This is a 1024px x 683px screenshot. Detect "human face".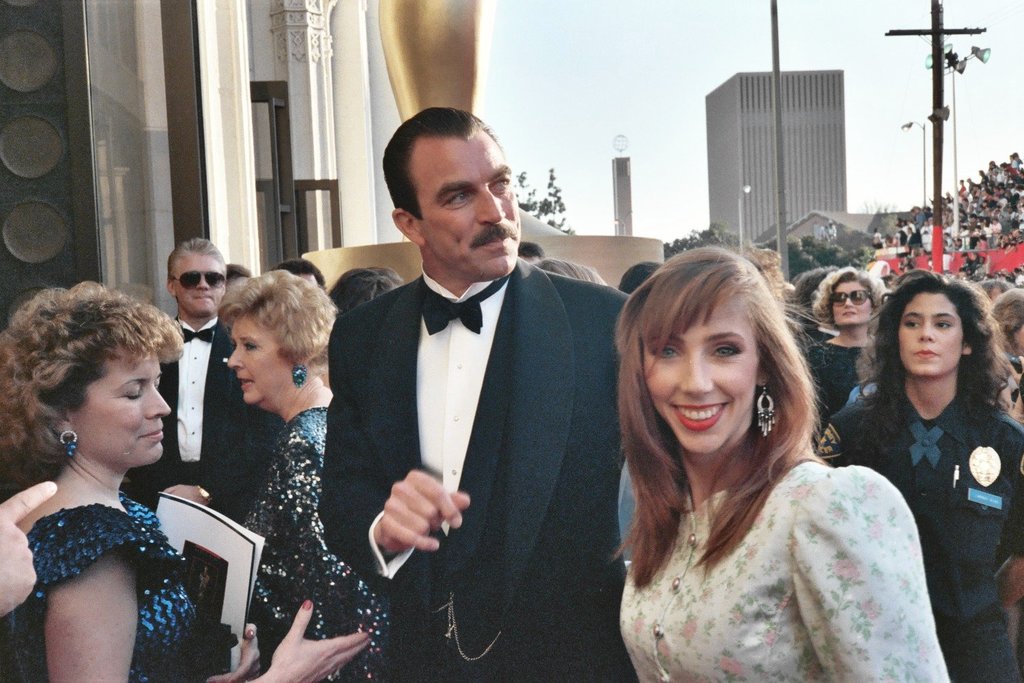
bbox(171, 248, 224, 313).
